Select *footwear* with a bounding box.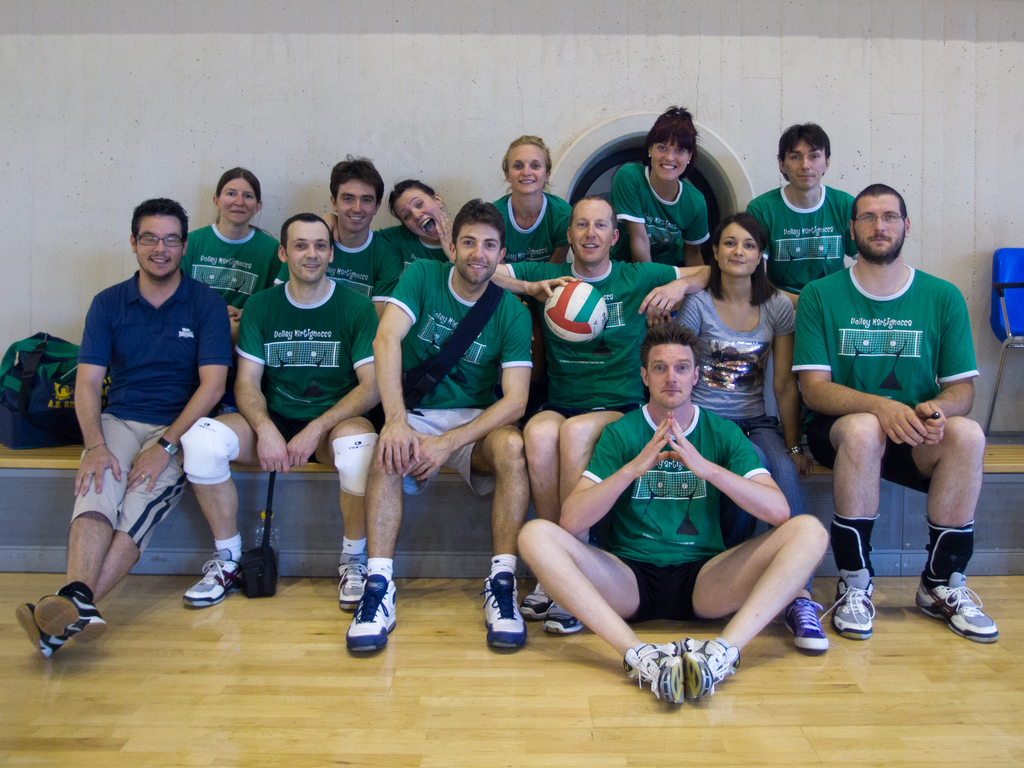
543, 600, 586, 635.
